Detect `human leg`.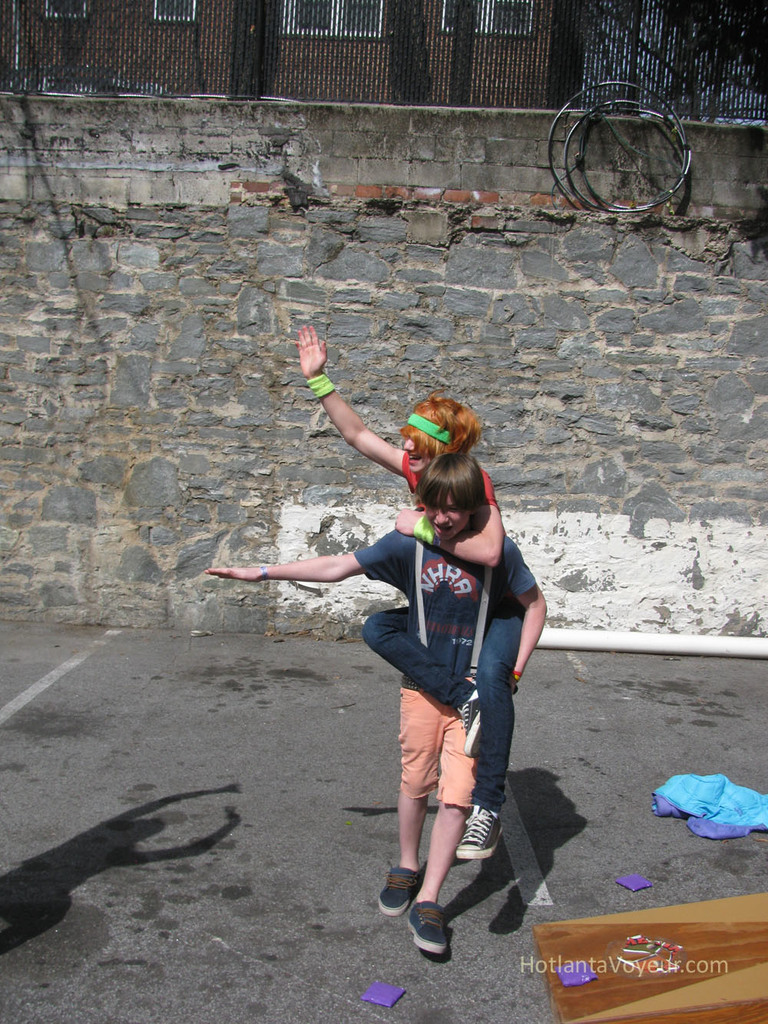
Detected at crop(392, 679, 509, 939).
